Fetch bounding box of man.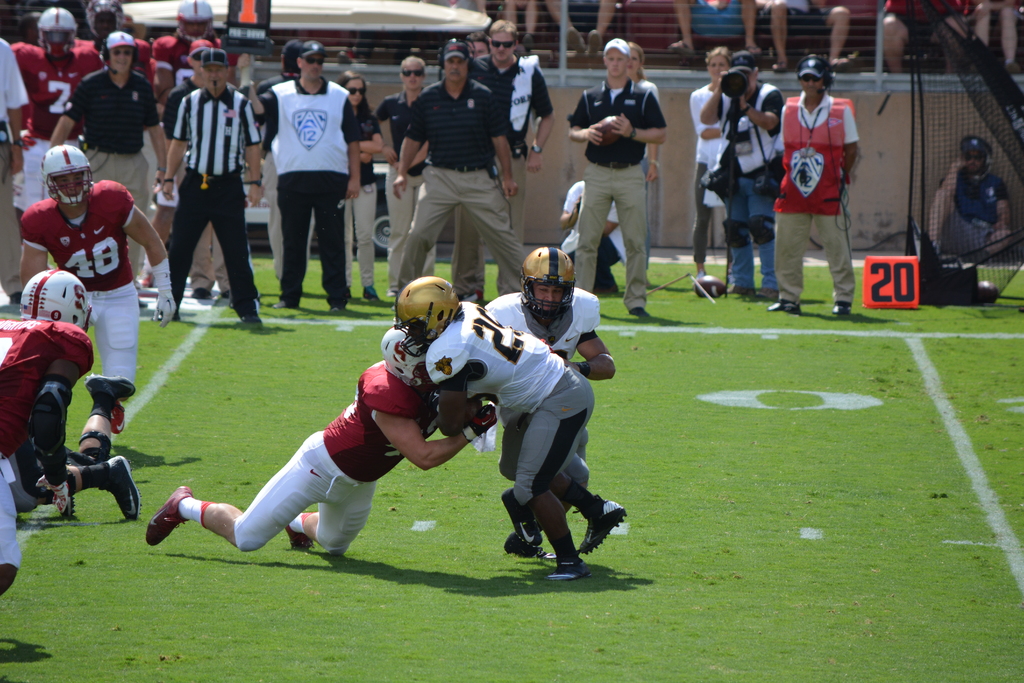
Bbox: detection(43, 31, 157, 309).
